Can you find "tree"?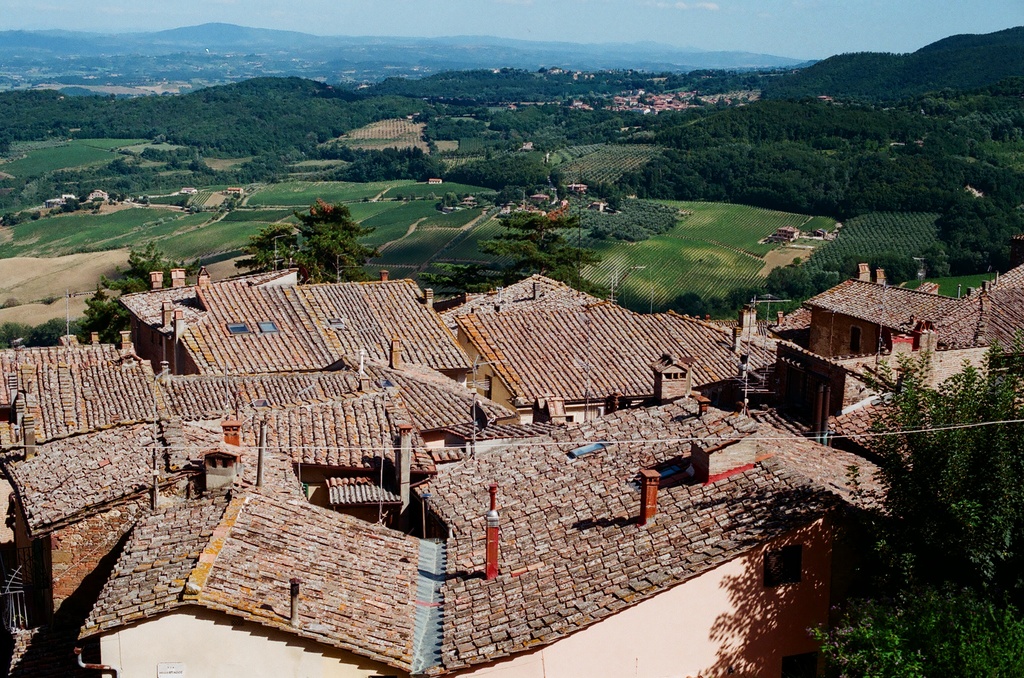
Yes, bounding box: region(237, 195, 383, 290).
